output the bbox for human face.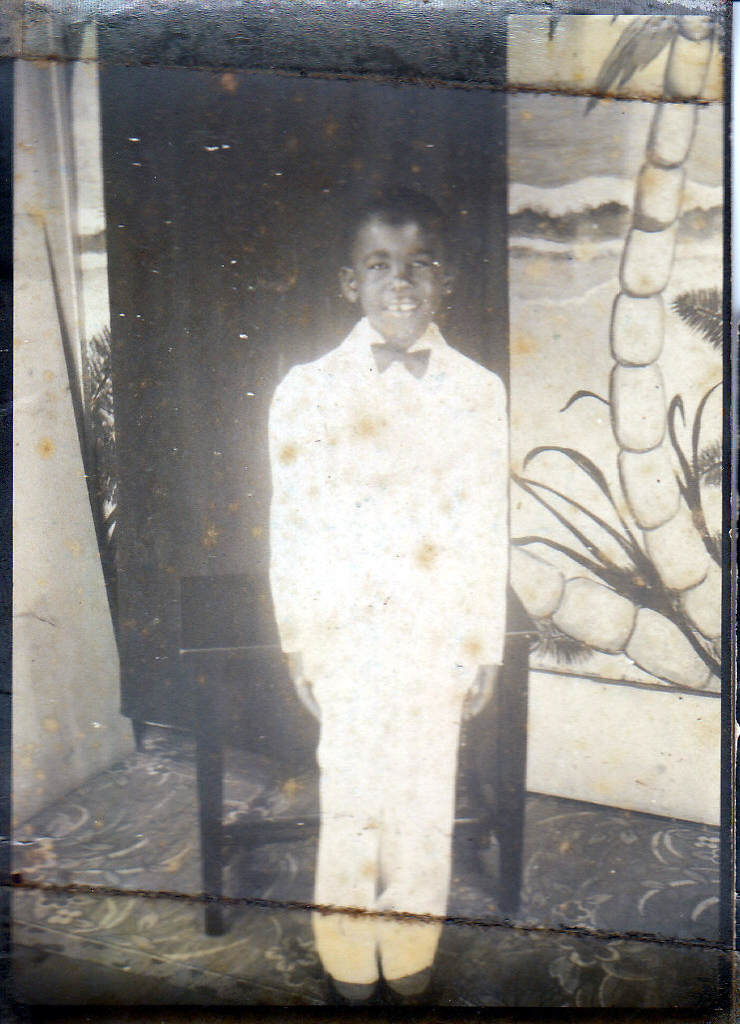
left=355, top=225, right=439, bottom=341.
